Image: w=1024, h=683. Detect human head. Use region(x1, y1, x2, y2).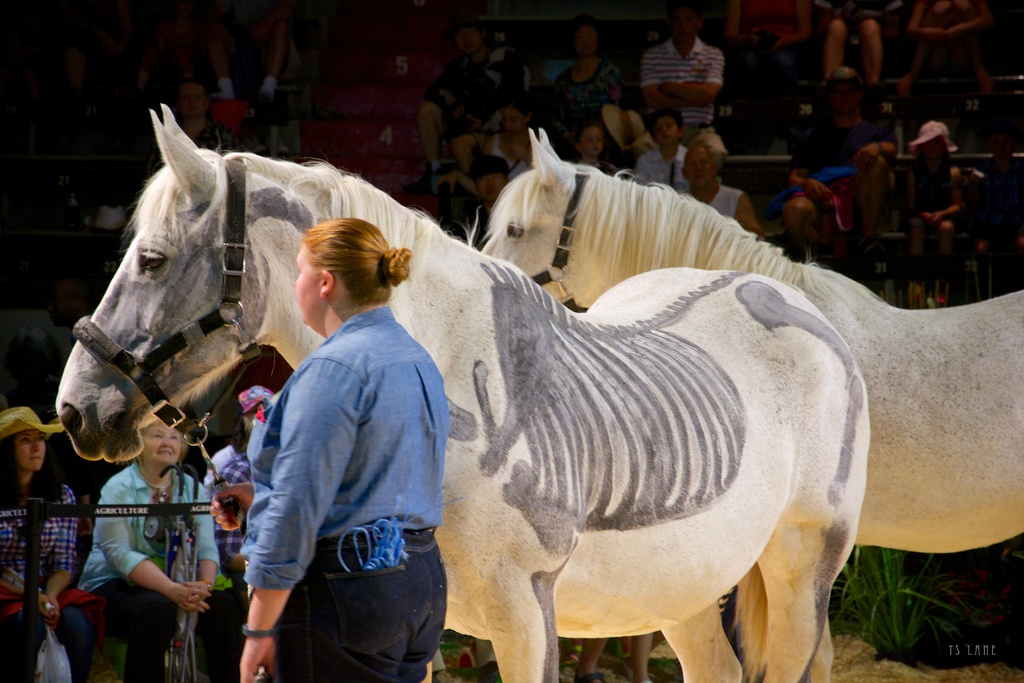
region(664, 0, 697, 37).
